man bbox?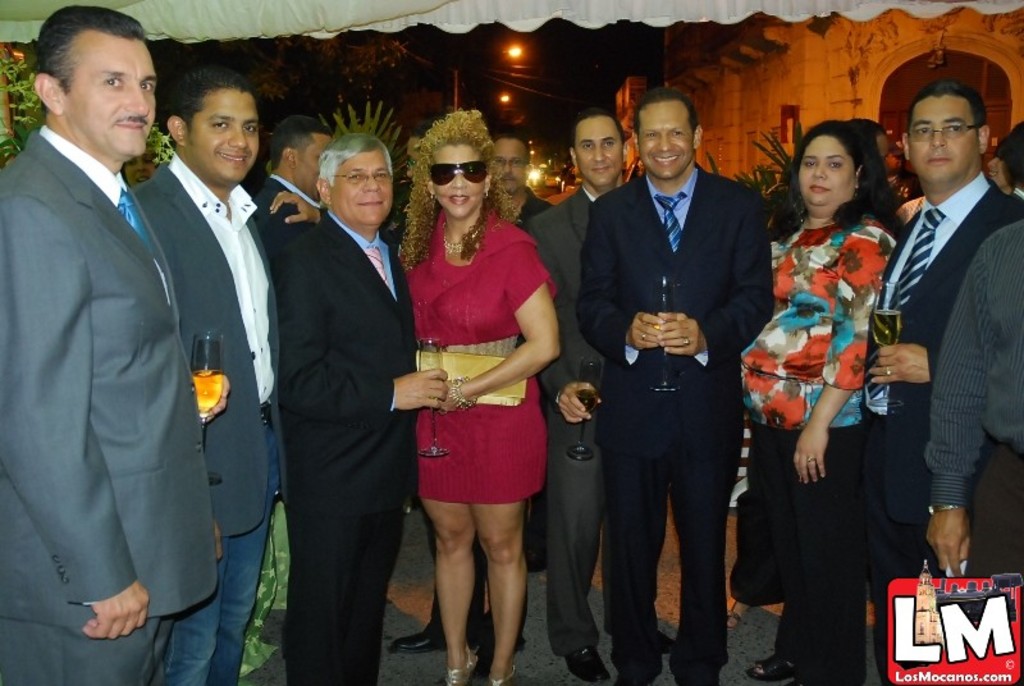
left=575, top=88, right=777, bottom=685
